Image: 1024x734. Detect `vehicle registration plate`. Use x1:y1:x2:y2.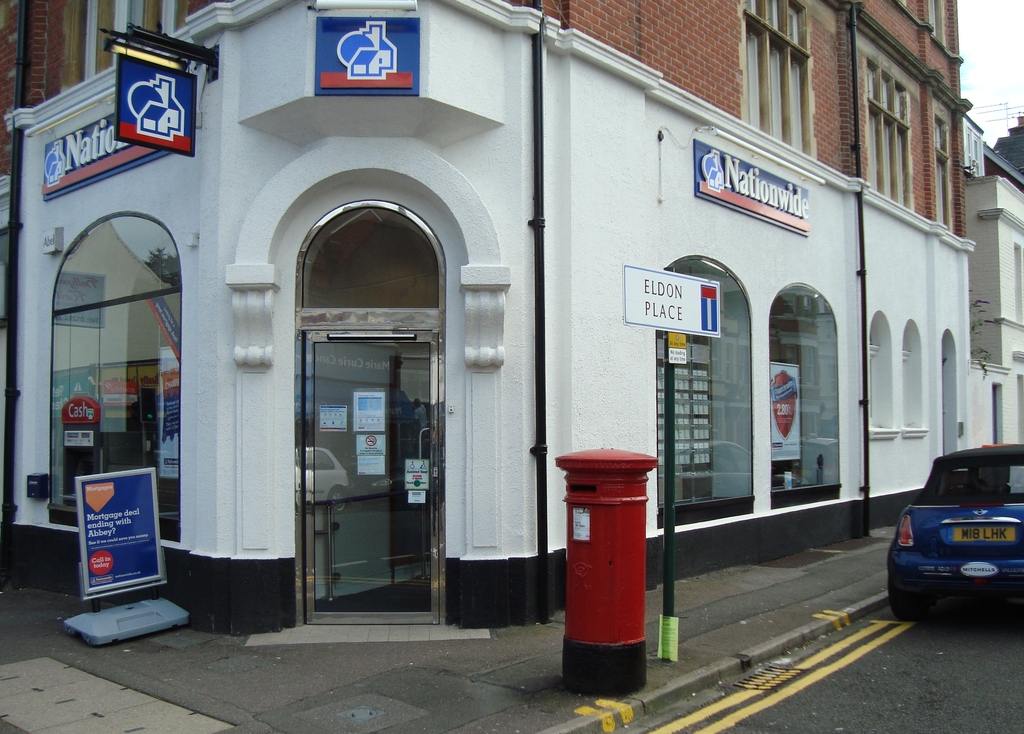
953:525:1016:541.
